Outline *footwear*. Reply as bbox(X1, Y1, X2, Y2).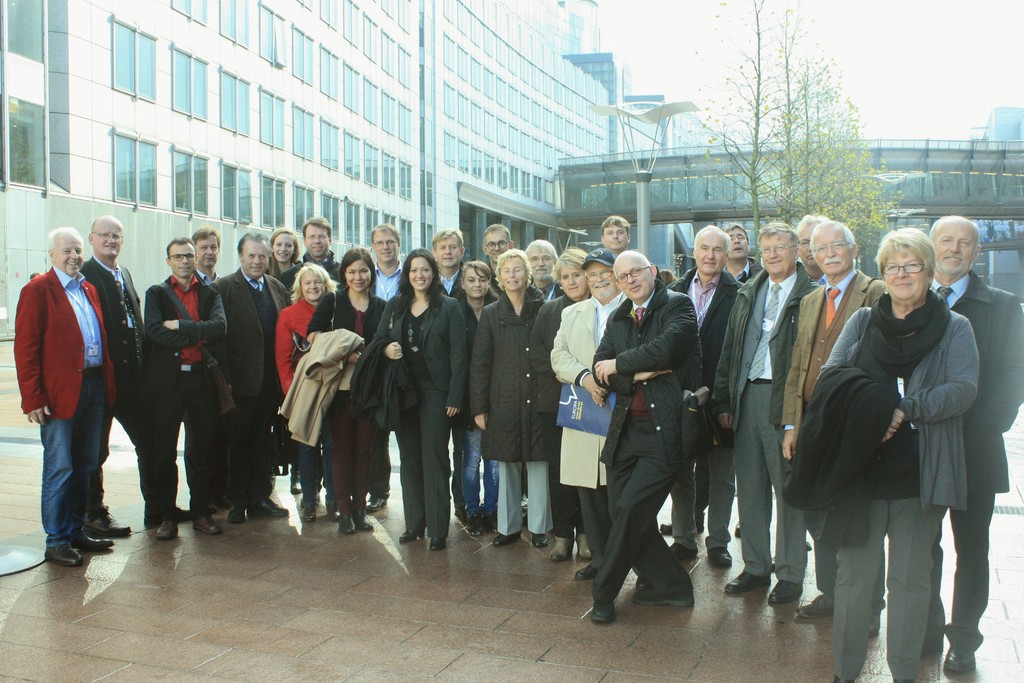
bbox(288, 479, 301, 490).
